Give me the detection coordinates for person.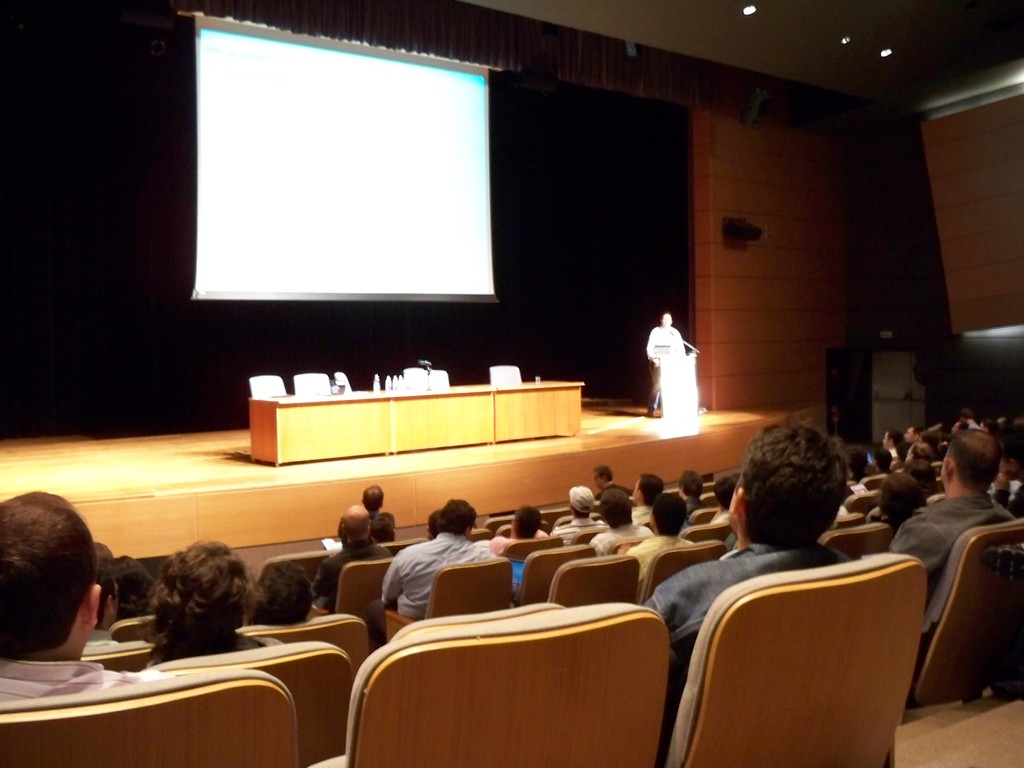
81,540,126,651.
